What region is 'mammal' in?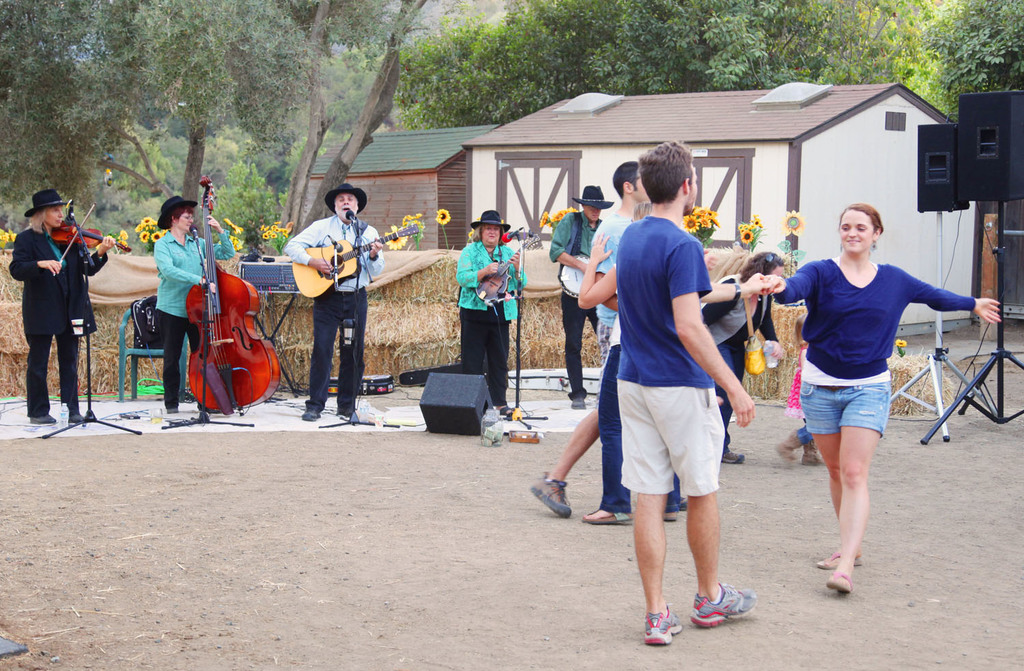
crop(762, 197, 1006, 596).
